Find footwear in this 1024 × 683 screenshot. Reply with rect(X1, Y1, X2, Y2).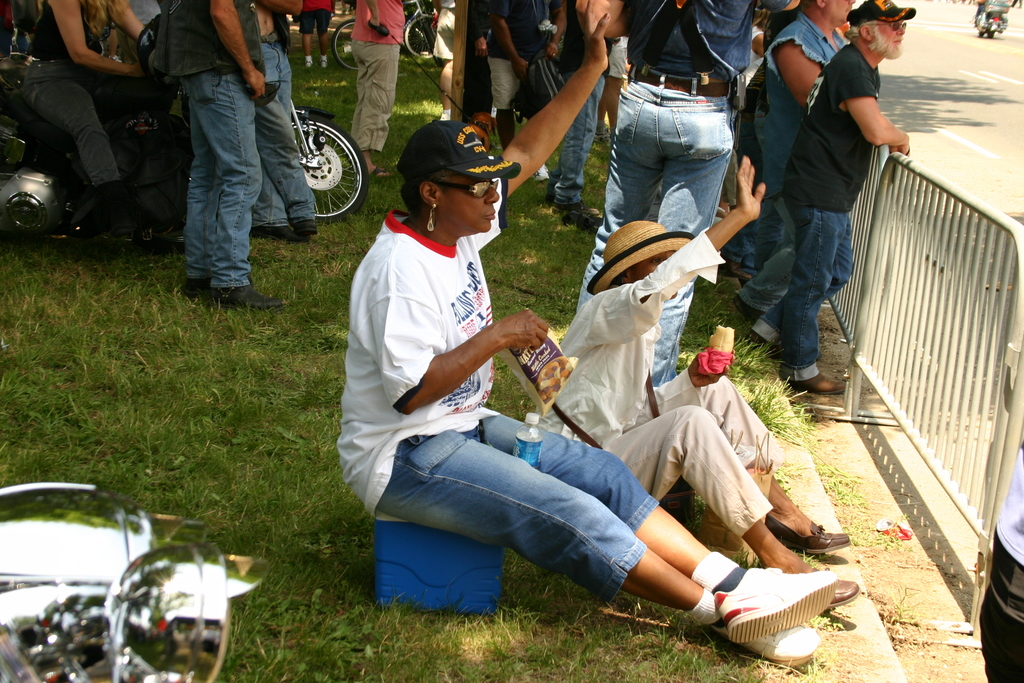
rect(557, 204, 608, 234).
